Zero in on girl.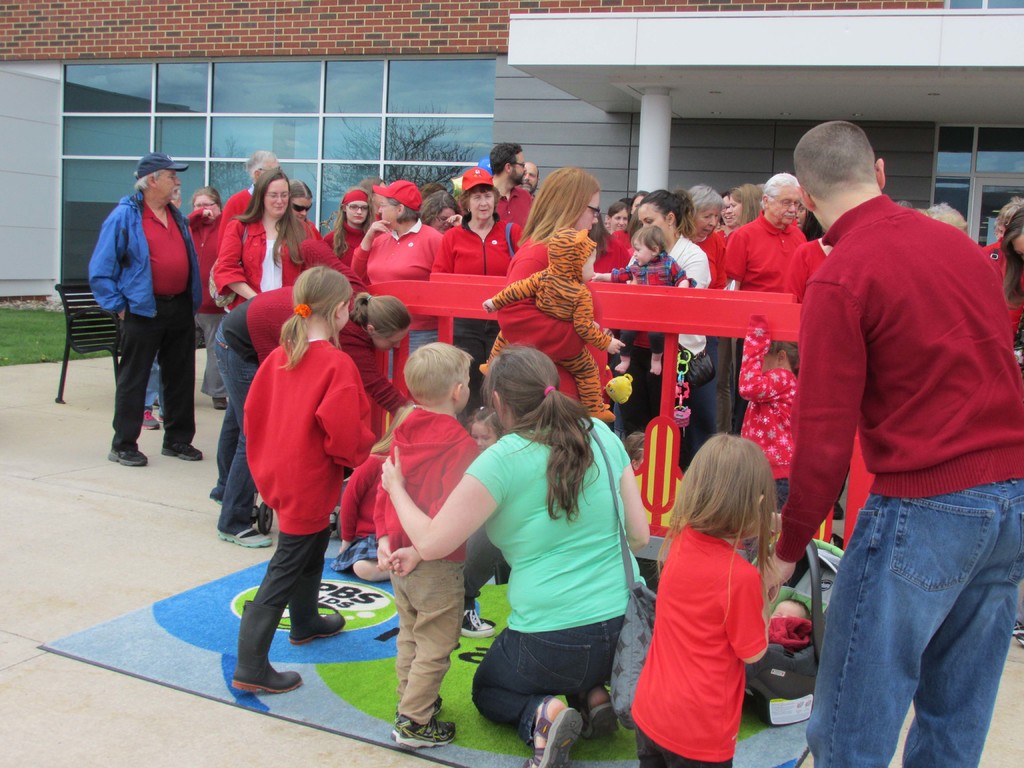
Zeroed in: left=329, top=401, right=415, bottom=582.
